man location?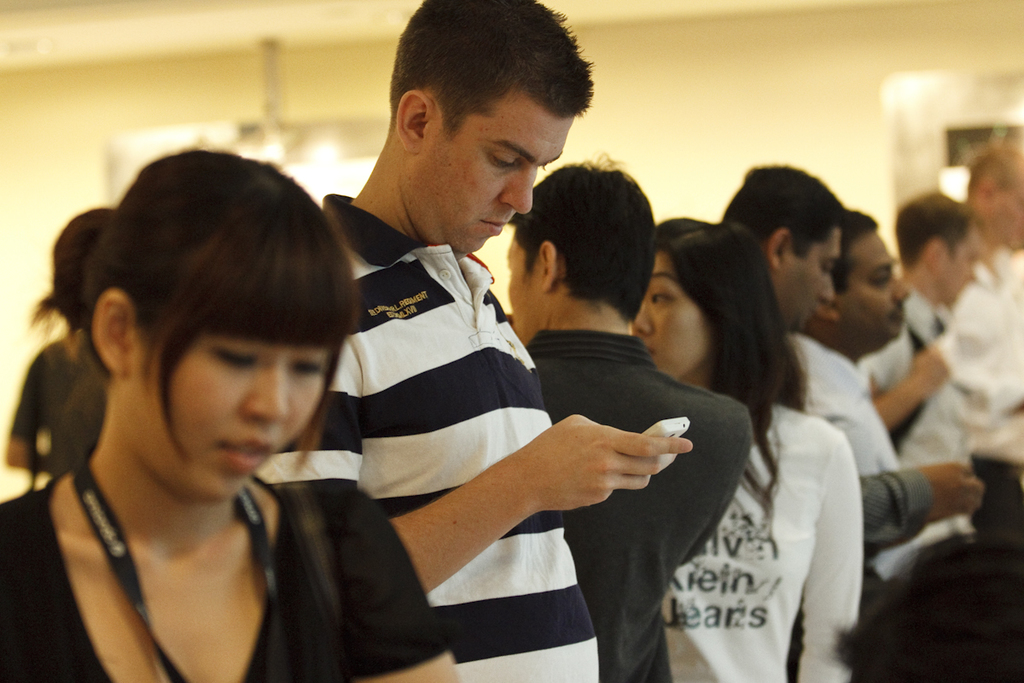
select_region(509, 149, 752, 682)
